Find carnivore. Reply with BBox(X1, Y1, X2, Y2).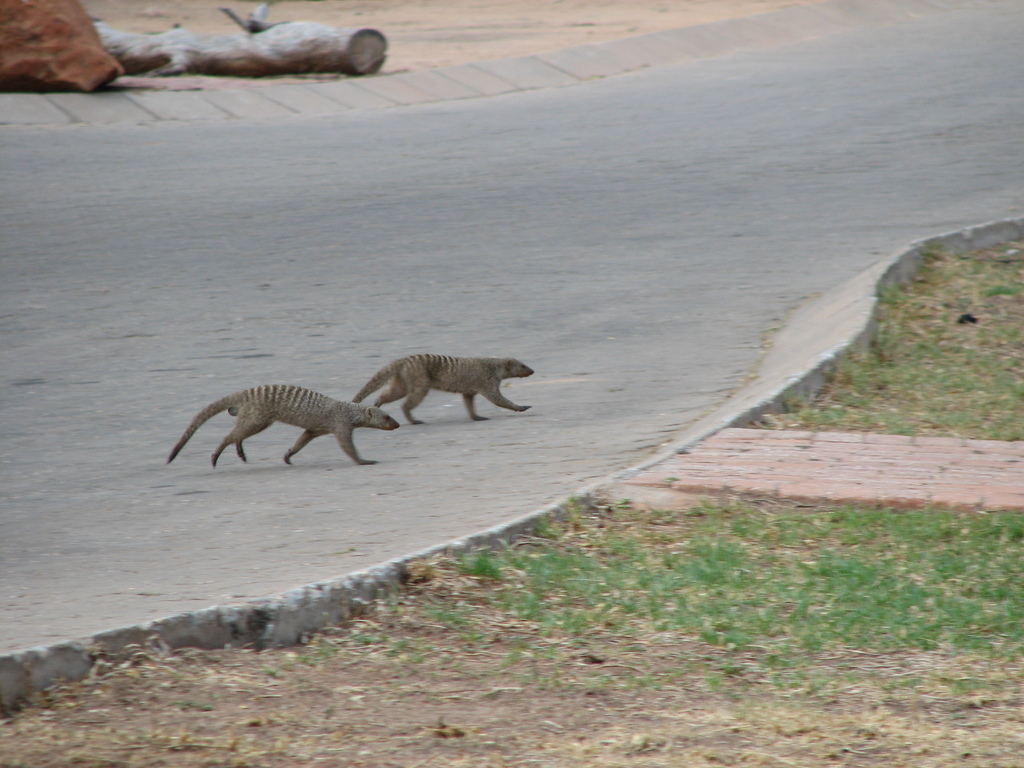
BBox(342, 333, 530, 428).
